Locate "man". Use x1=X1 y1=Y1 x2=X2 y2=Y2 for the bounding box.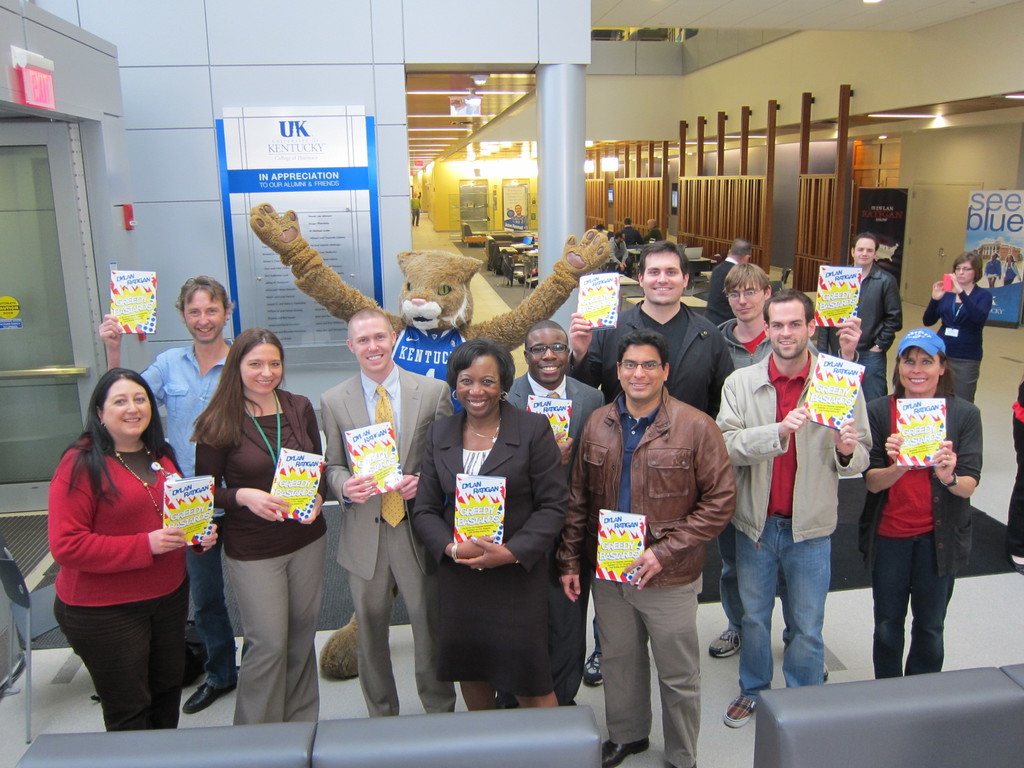
x1=558 y1=332 x2=739 y2=767.
